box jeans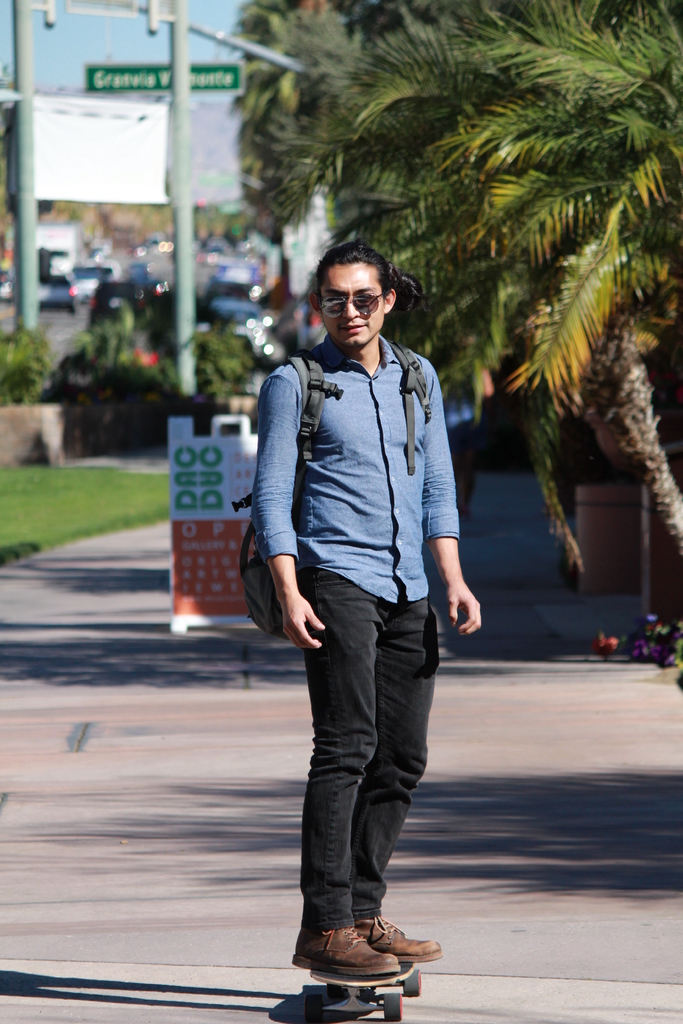
281:591:452:964
